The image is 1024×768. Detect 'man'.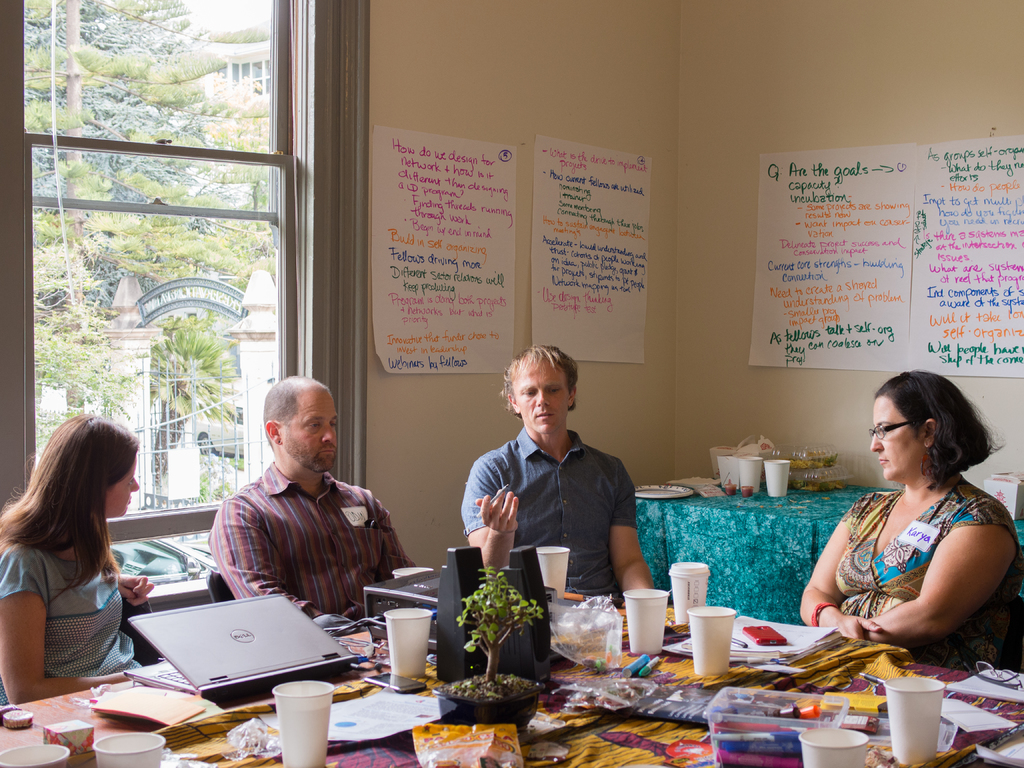
Detection: [left=205, top=376, right=416, bottom=628].
